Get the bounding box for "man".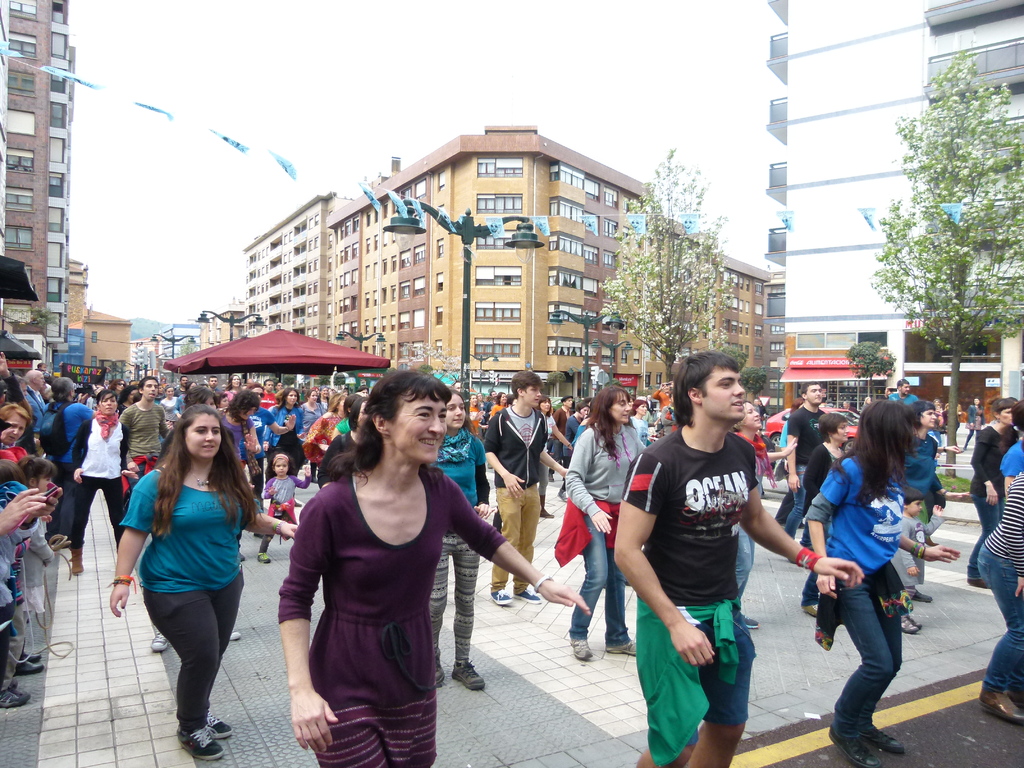
(14, 375, 26, 395).
